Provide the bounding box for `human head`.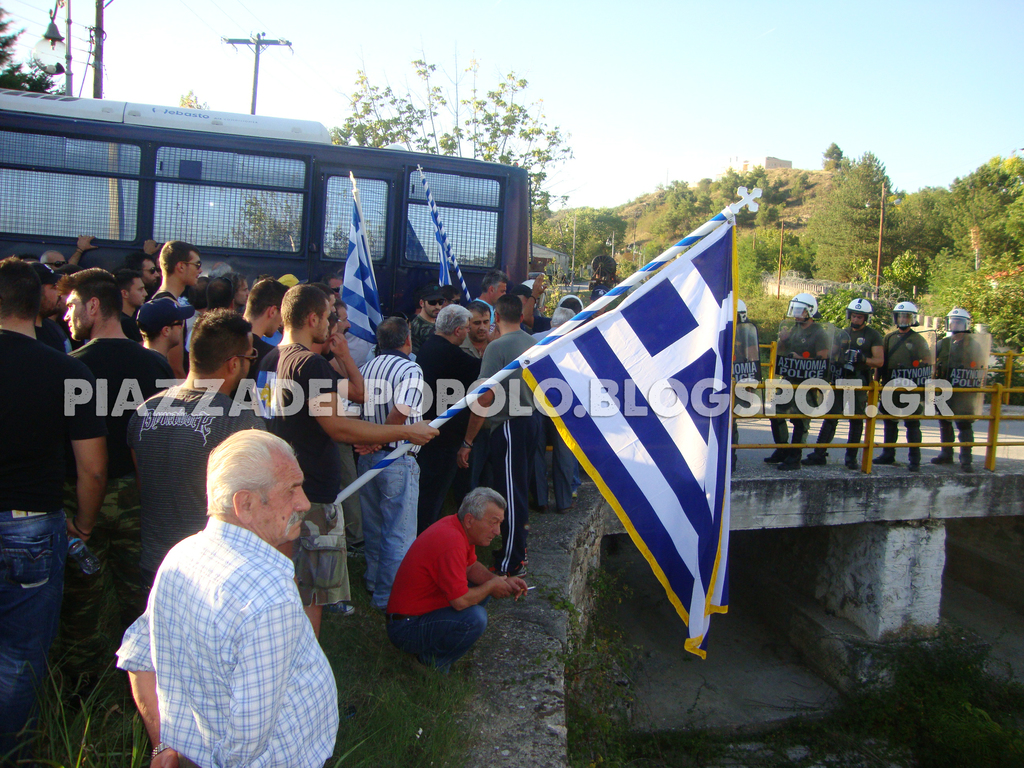
208, 261, 236, 281.
